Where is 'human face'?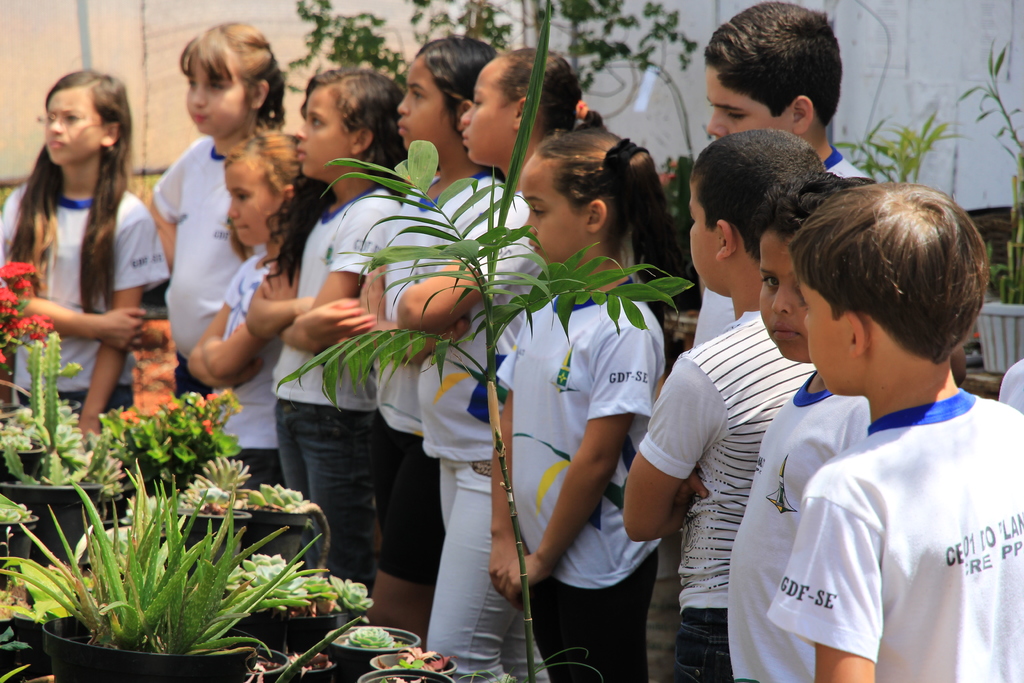
461 62 516 161.
